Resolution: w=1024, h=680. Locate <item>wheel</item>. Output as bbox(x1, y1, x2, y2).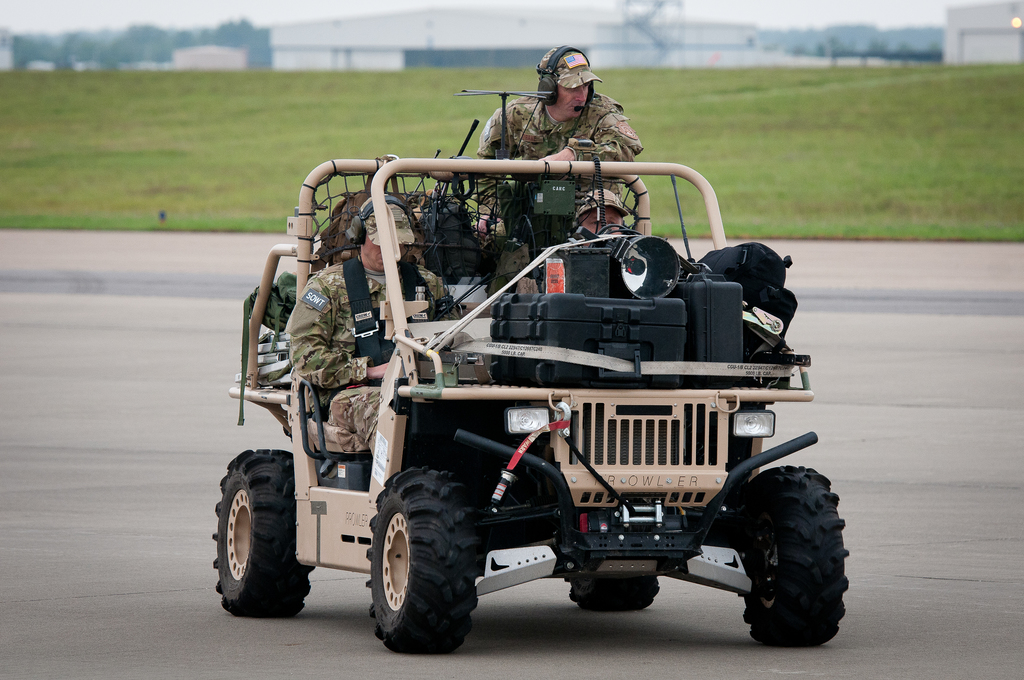
bbox(744, 466, 849, 647).
